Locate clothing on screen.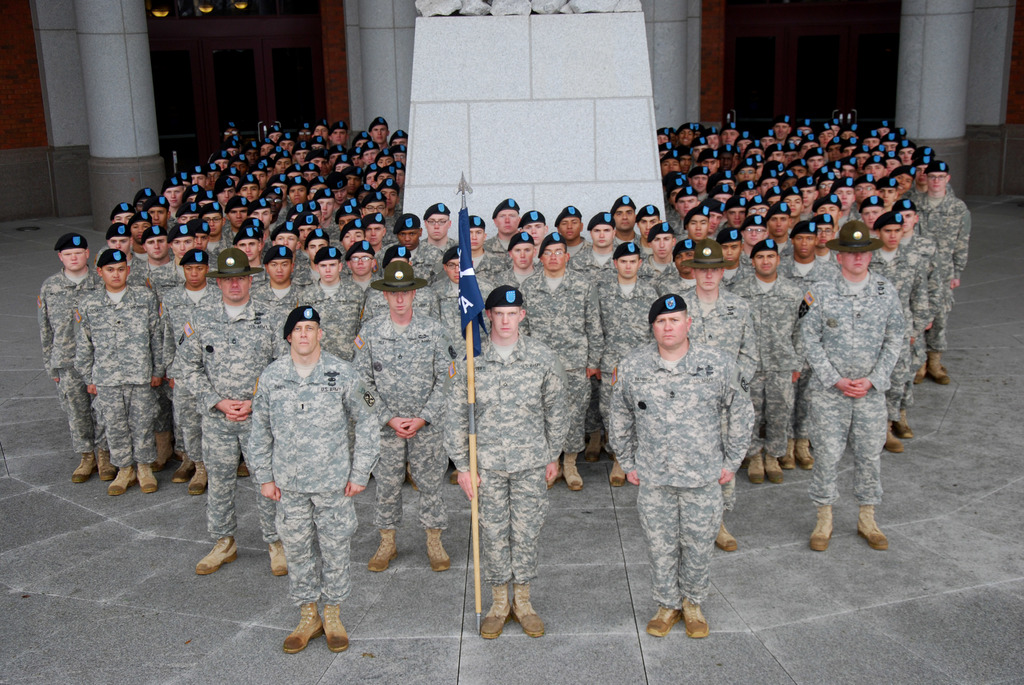
On screen at [293,251,310,271].
